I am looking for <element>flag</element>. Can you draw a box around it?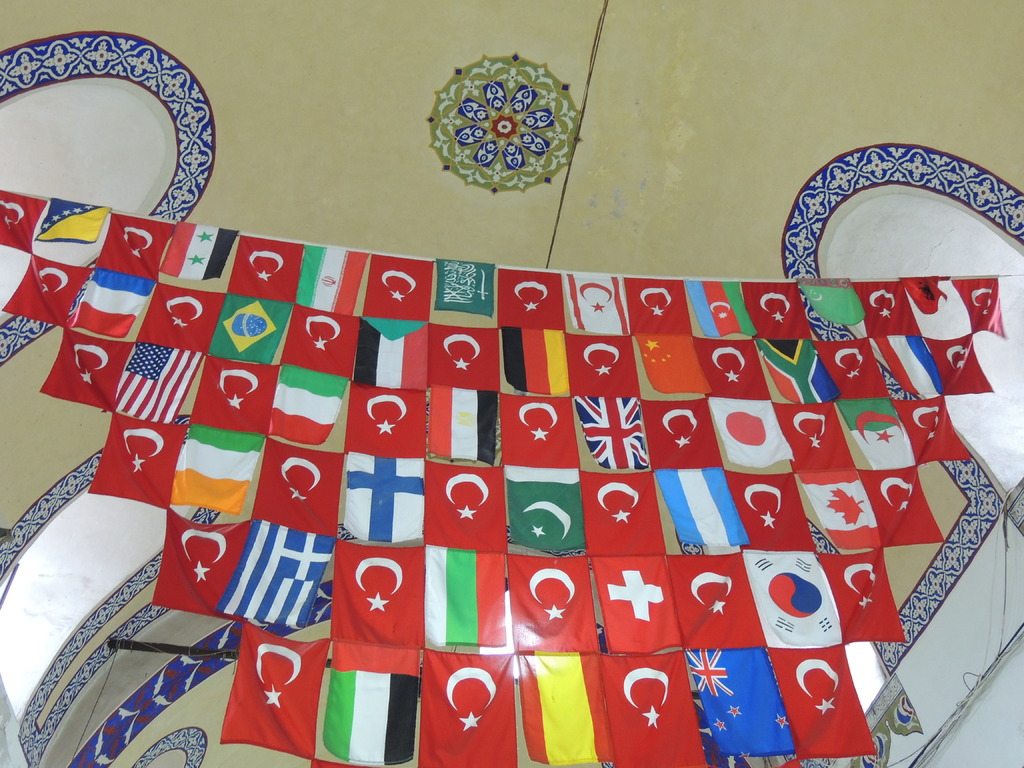
Sure, the bounding box is (x1=0, y1=249, x2=92, y2=322).
